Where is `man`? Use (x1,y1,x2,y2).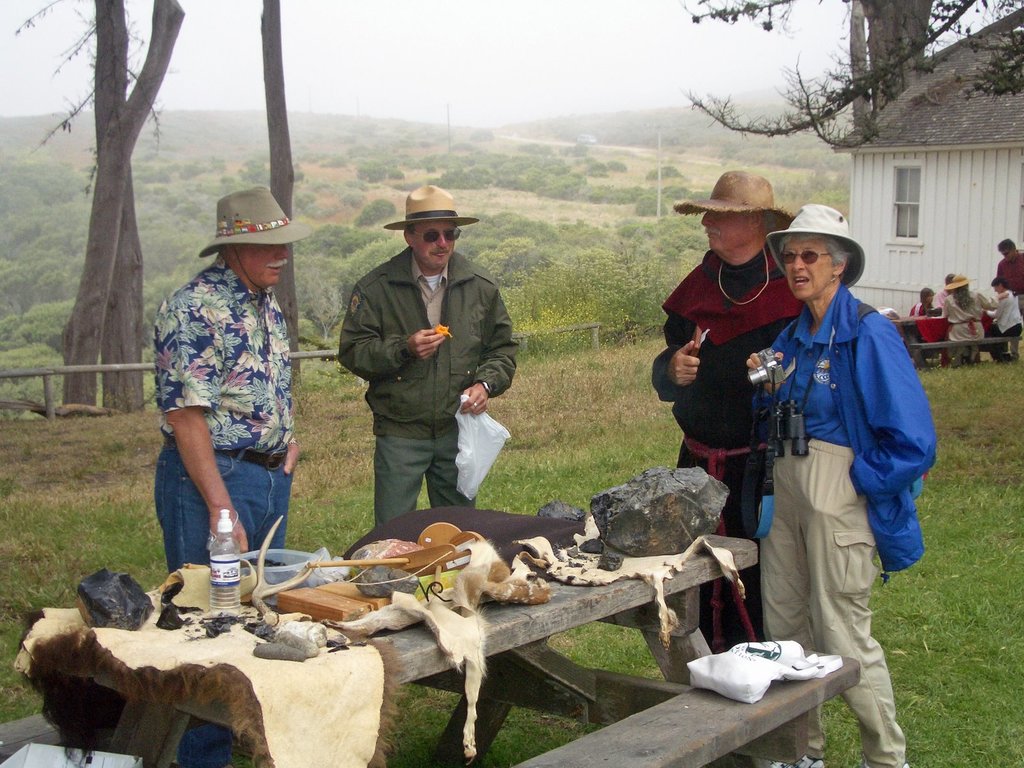
(328,192,520,548).
